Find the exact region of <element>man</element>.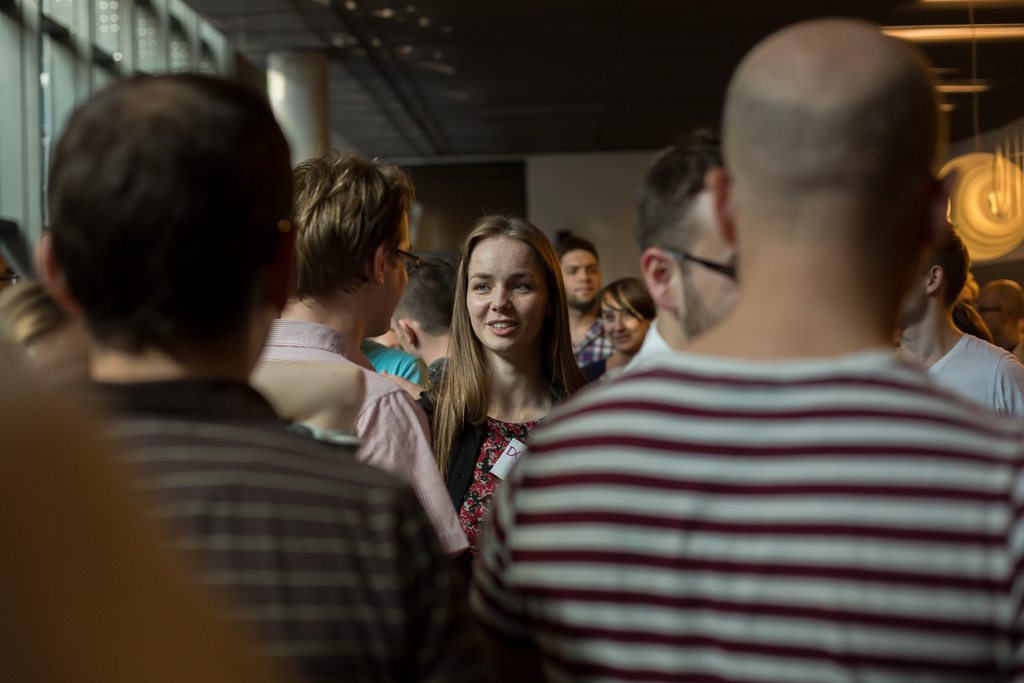
Exact region: 42,73,462,682.
